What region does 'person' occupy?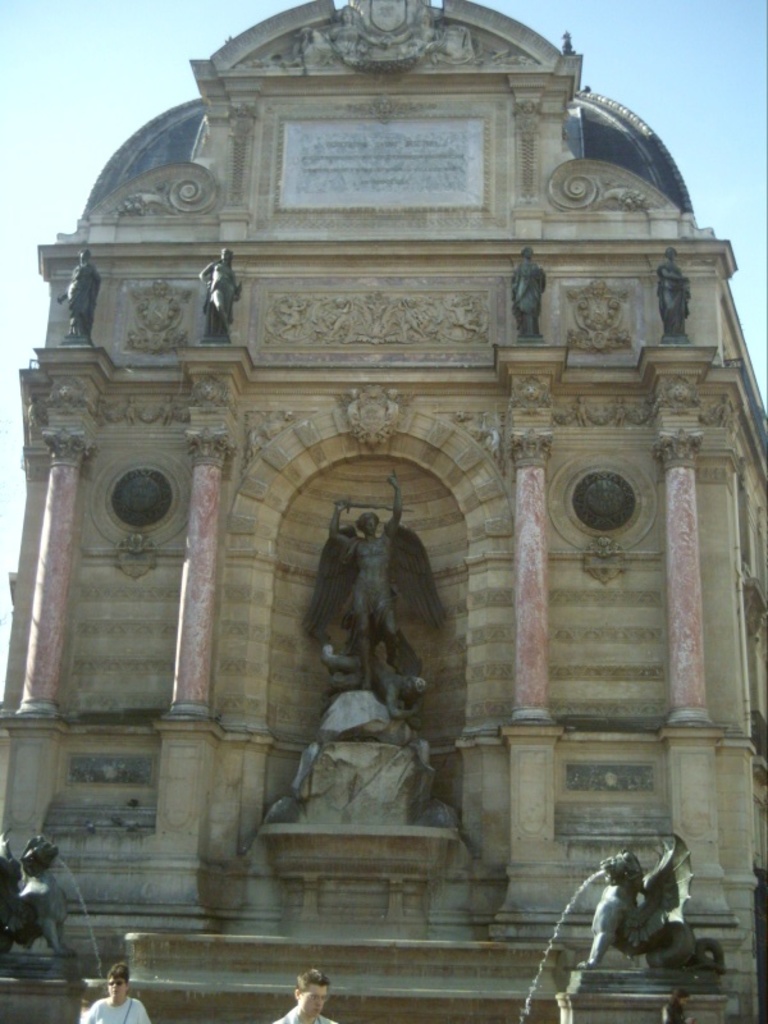
654,244,690,355.
